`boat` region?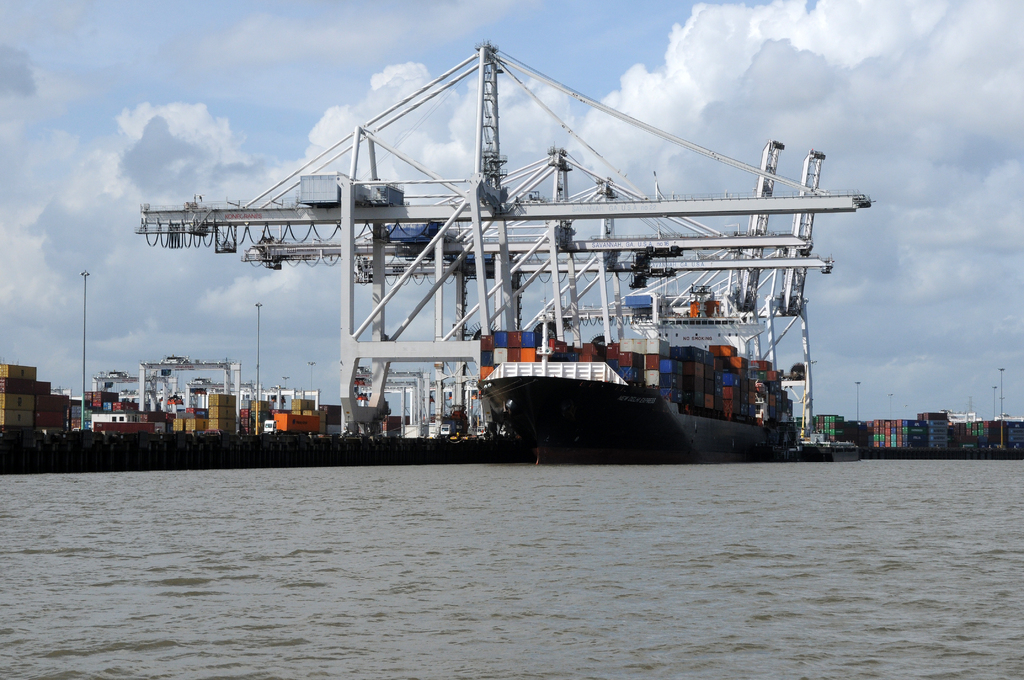
140 38 872 462
